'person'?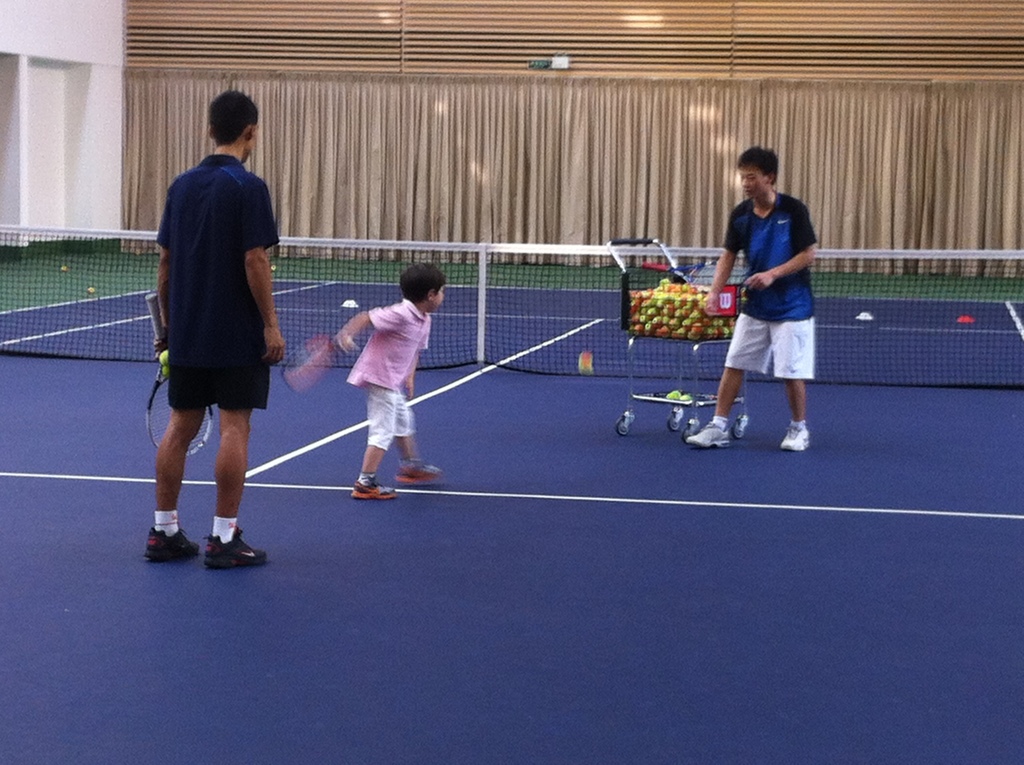
{"left": 689, "top": 141, "right": 819, "bottom": 460}
